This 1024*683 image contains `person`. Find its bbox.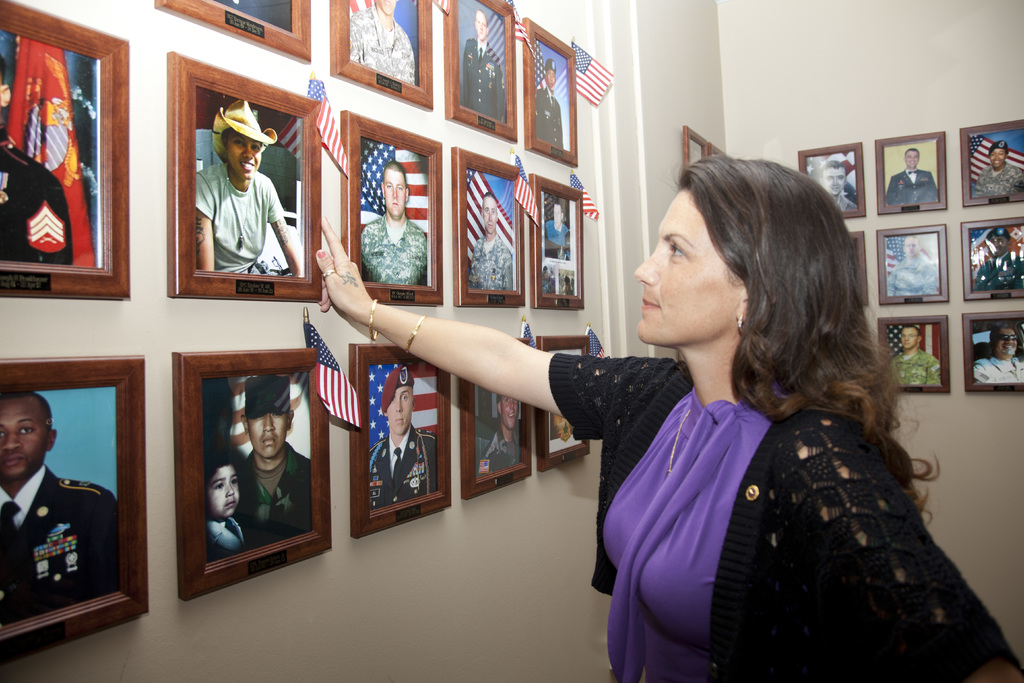
rect(192, 117, 285, 303).
